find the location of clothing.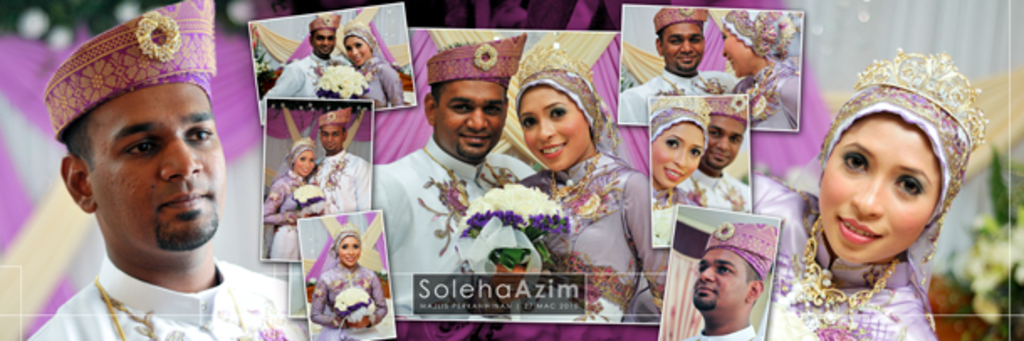
Location: [739,66,797,129].
